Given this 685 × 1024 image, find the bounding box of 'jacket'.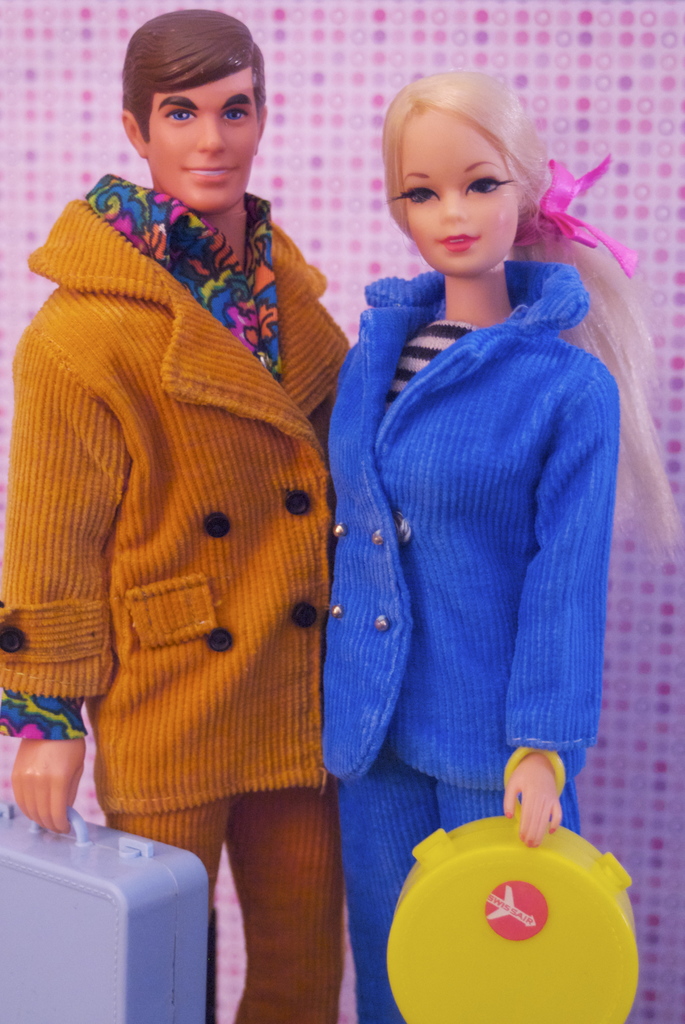
crop(304, 195, 622, 836).
